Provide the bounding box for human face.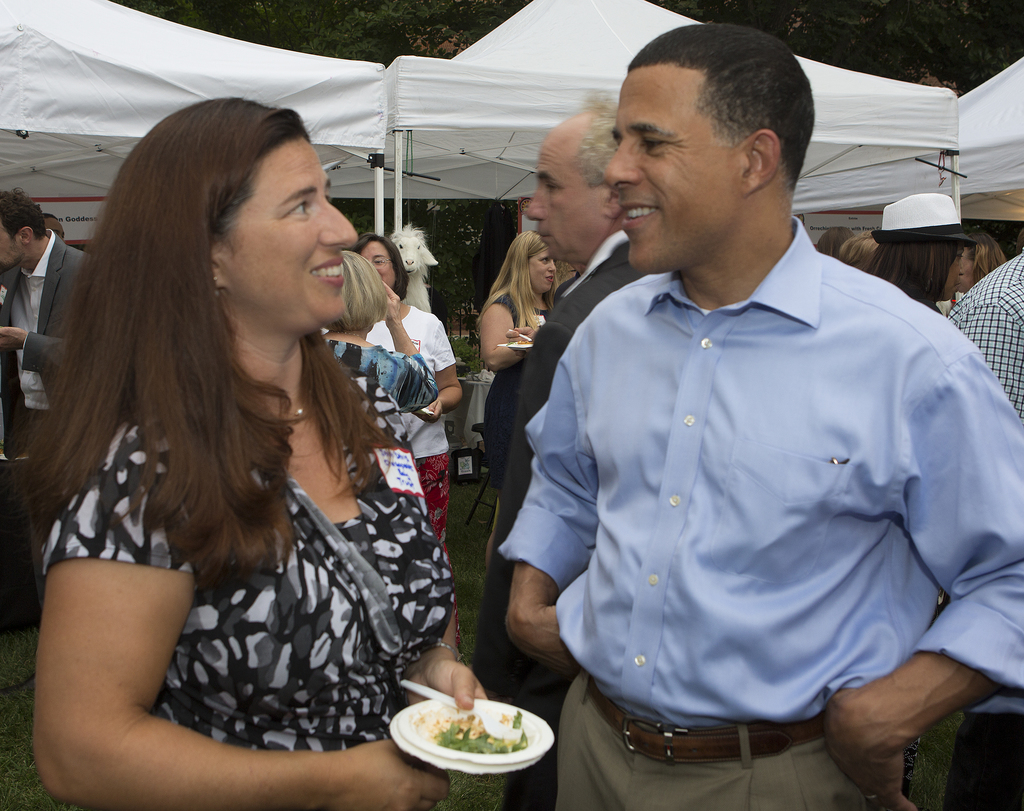
(42, 217, 64, 238).
